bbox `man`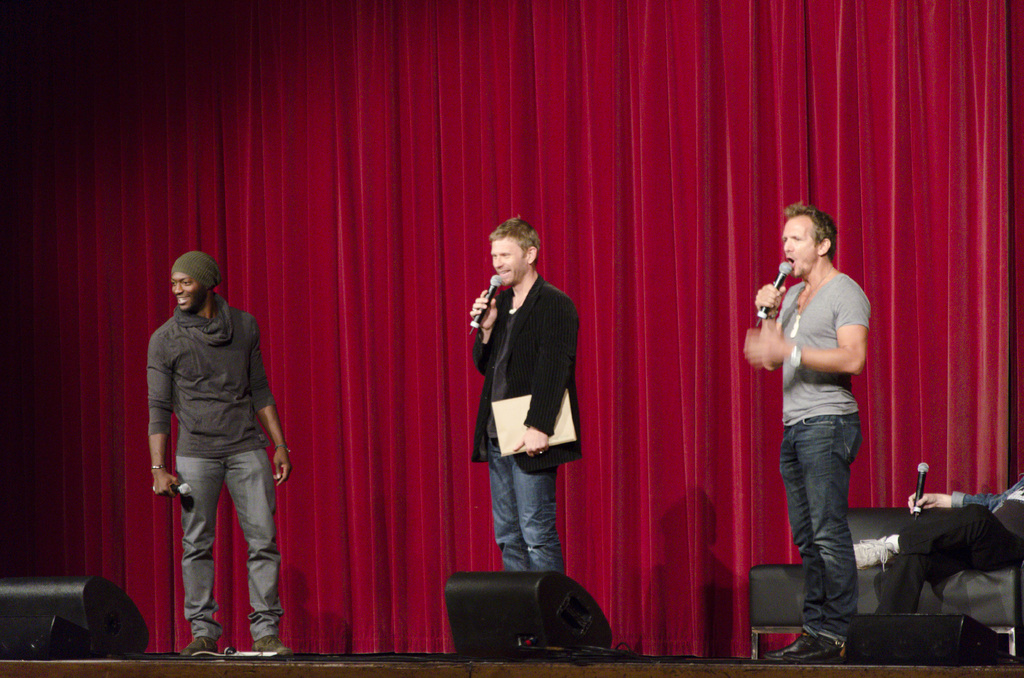
detection(461, 213, 586, 572)
